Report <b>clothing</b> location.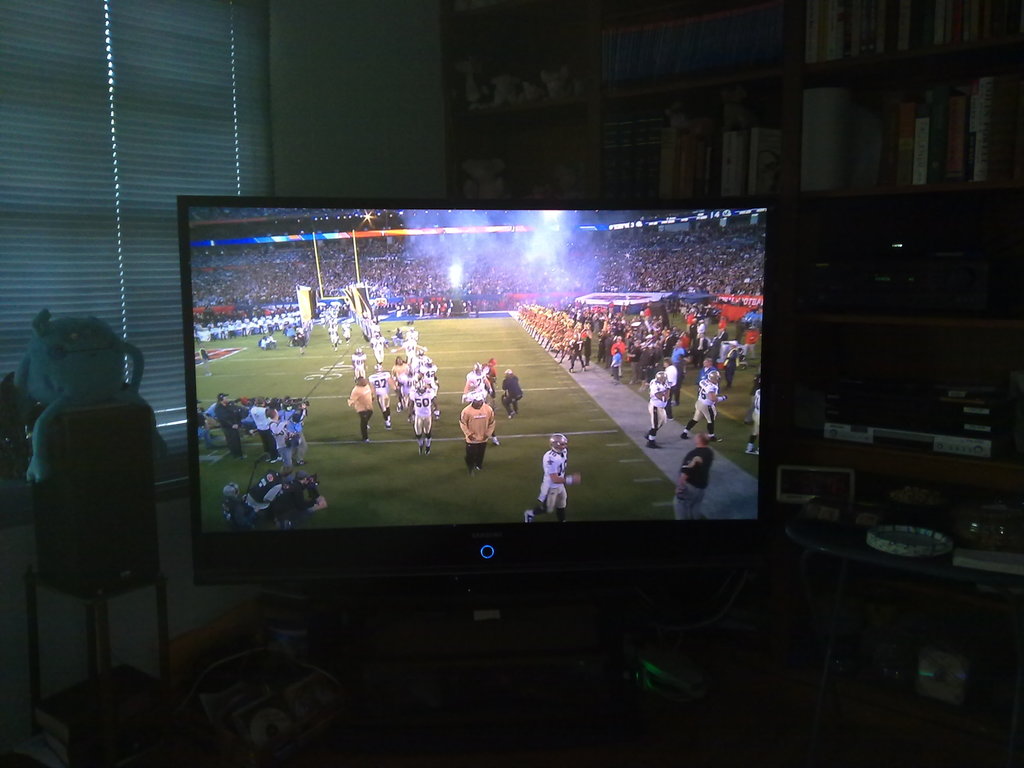
Report: {"x1": 17, "y1": 395, "x2": 172, "y2": 703}.
